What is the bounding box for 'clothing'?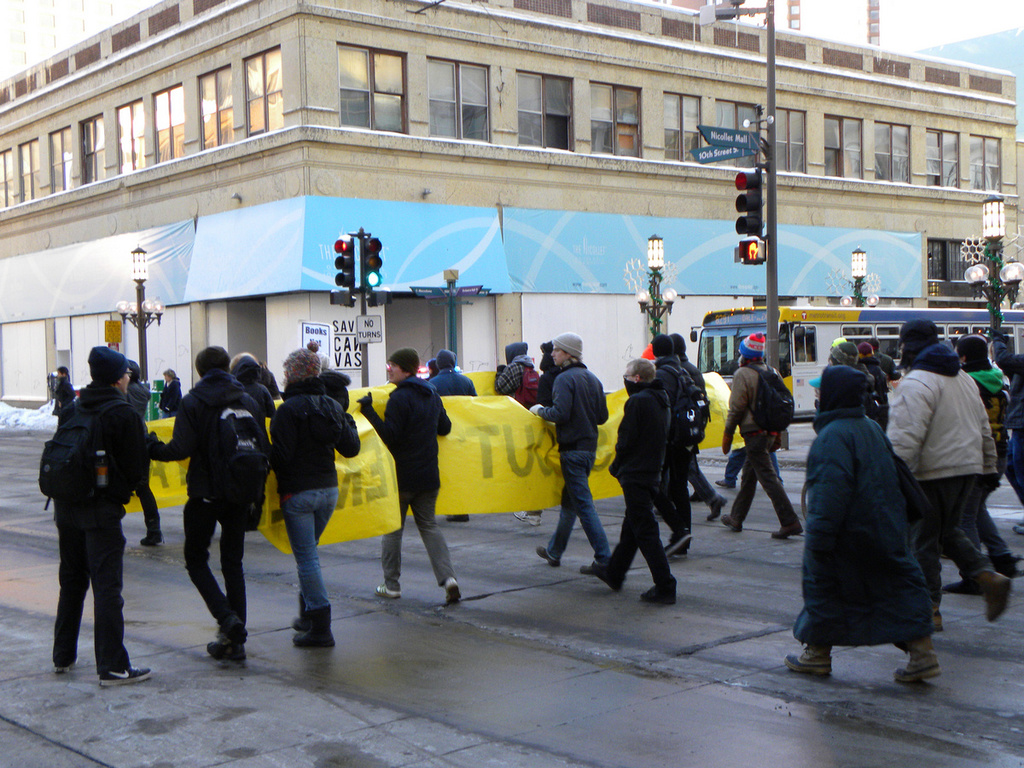
<box>52,381,163,672</box>.
